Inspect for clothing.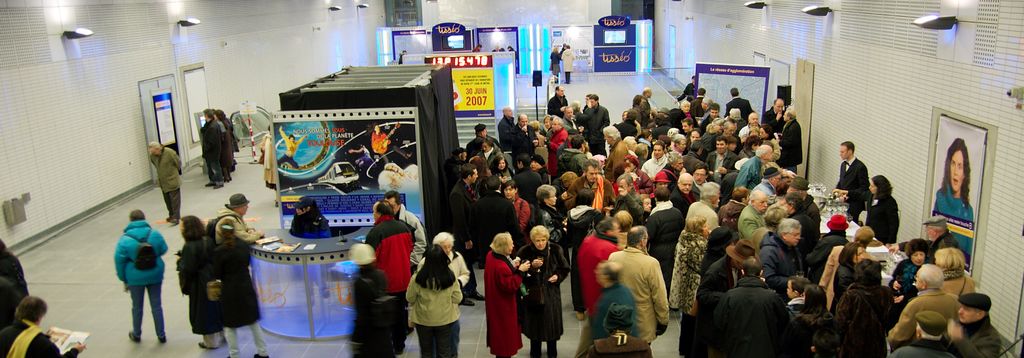
Inspection: (left=712, top=270, right=781, bottom=357).
